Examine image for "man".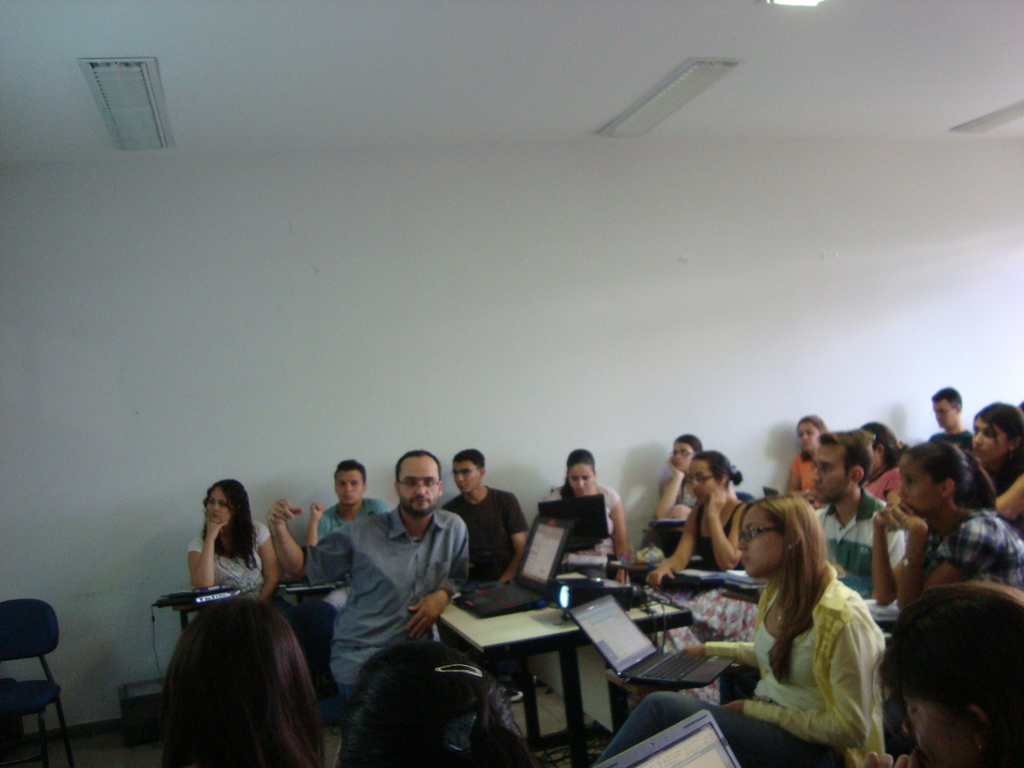
Examination result: <bbox>440, 448, 530, 583</bbox>.
